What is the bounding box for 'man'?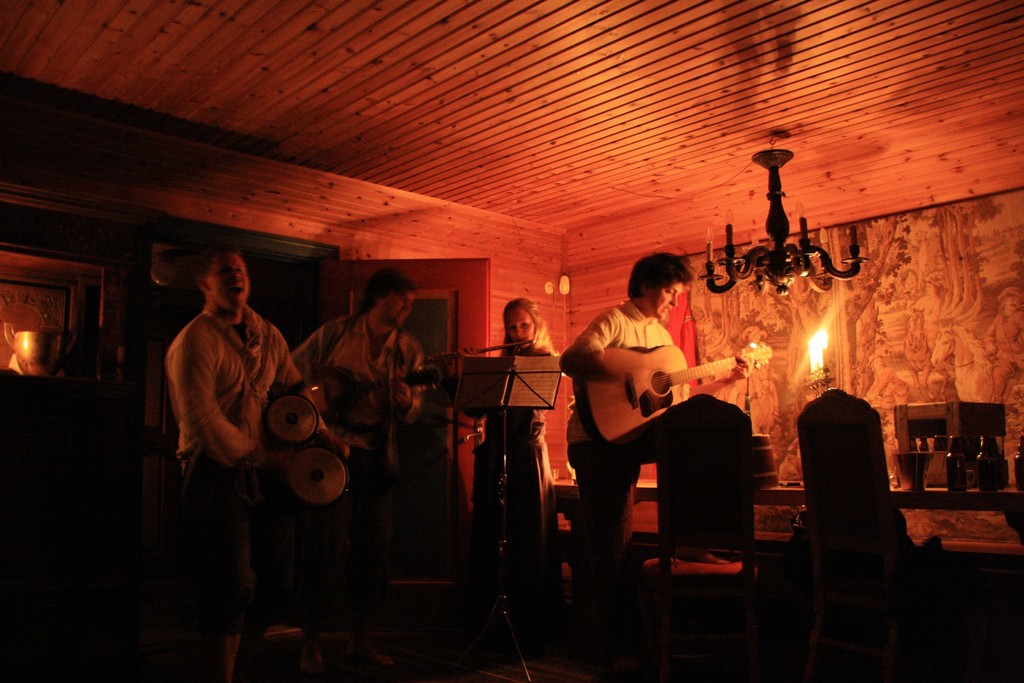
x1=290, y1=257, x2=471, y2=564.
